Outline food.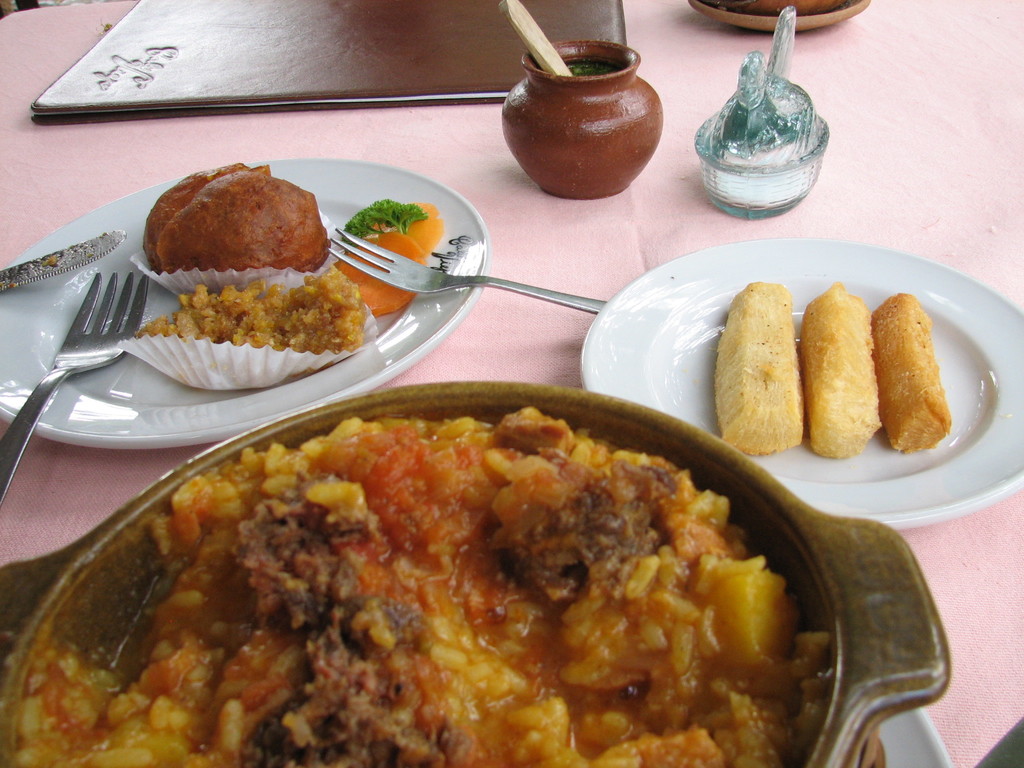
Outline: x1=161 y1=166 x2=331 y2=274.
